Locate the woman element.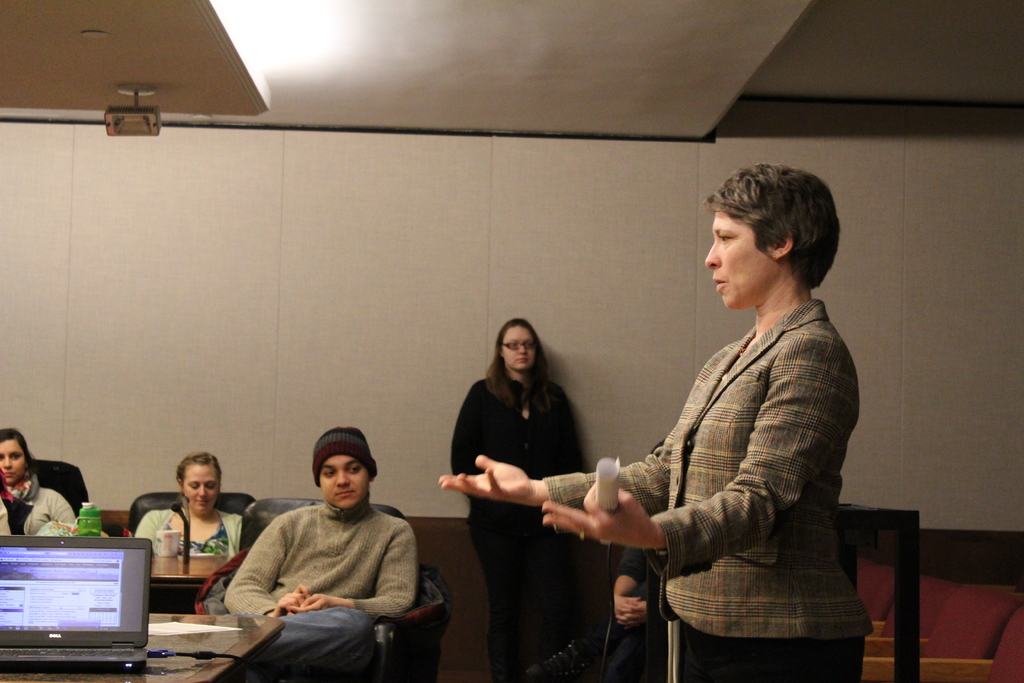
Element bbox: left=0, top=423, right=79, bottom=541.
